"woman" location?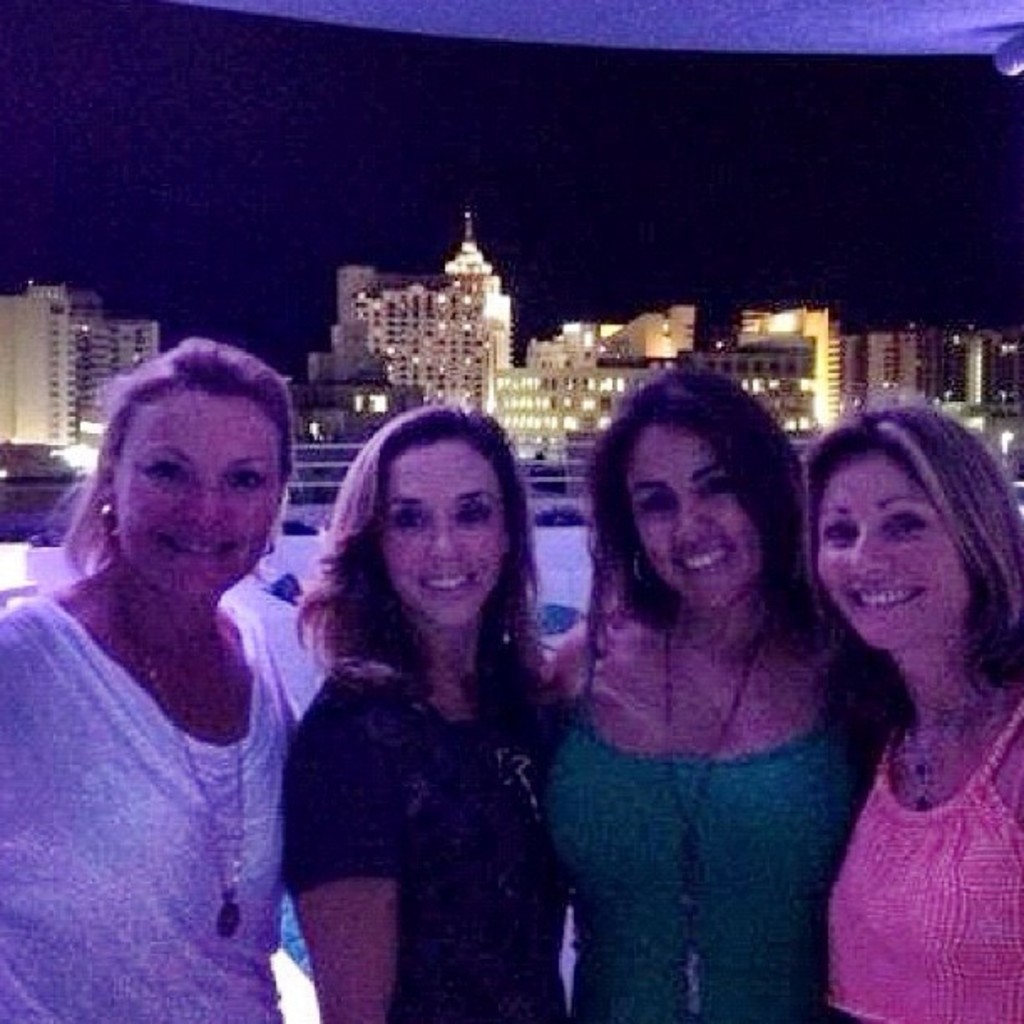
pyautogui.locateOnScreen(0, 338, 291, 1022)
